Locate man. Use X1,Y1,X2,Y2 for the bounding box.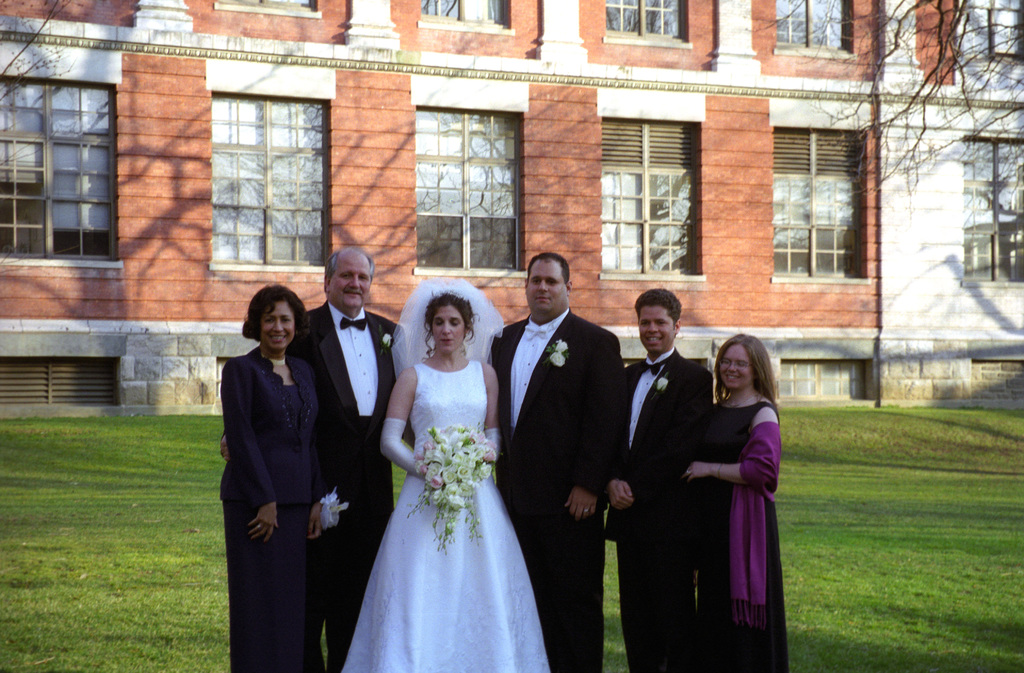
598,287,717,672.
